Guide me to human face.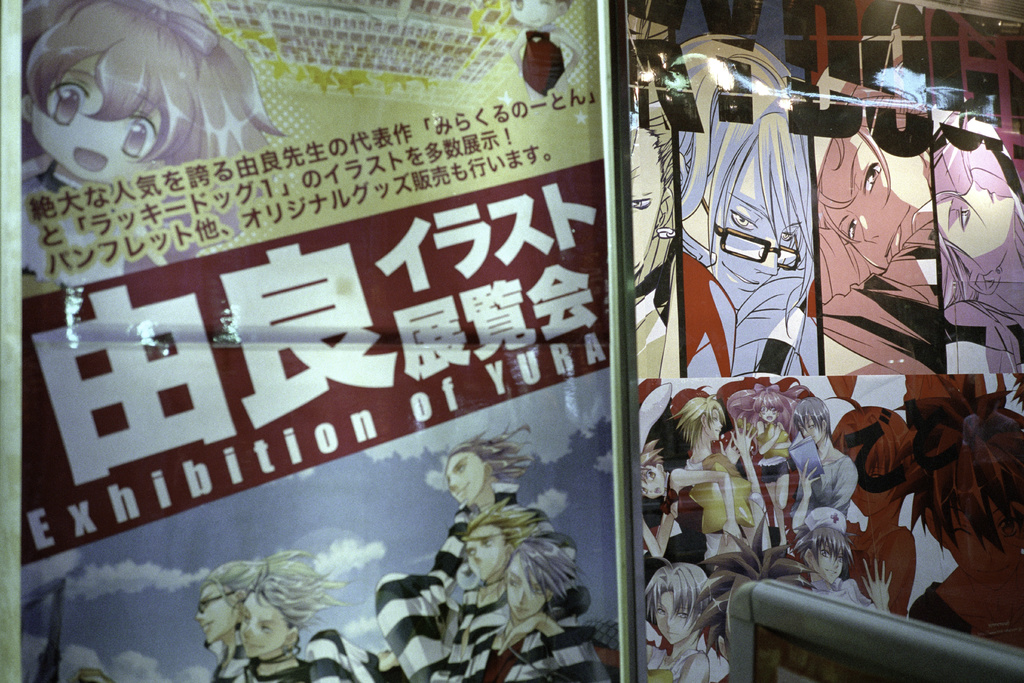
Guidance: pyautogui.locateOnScreen(938, 179, 1016, 285).
